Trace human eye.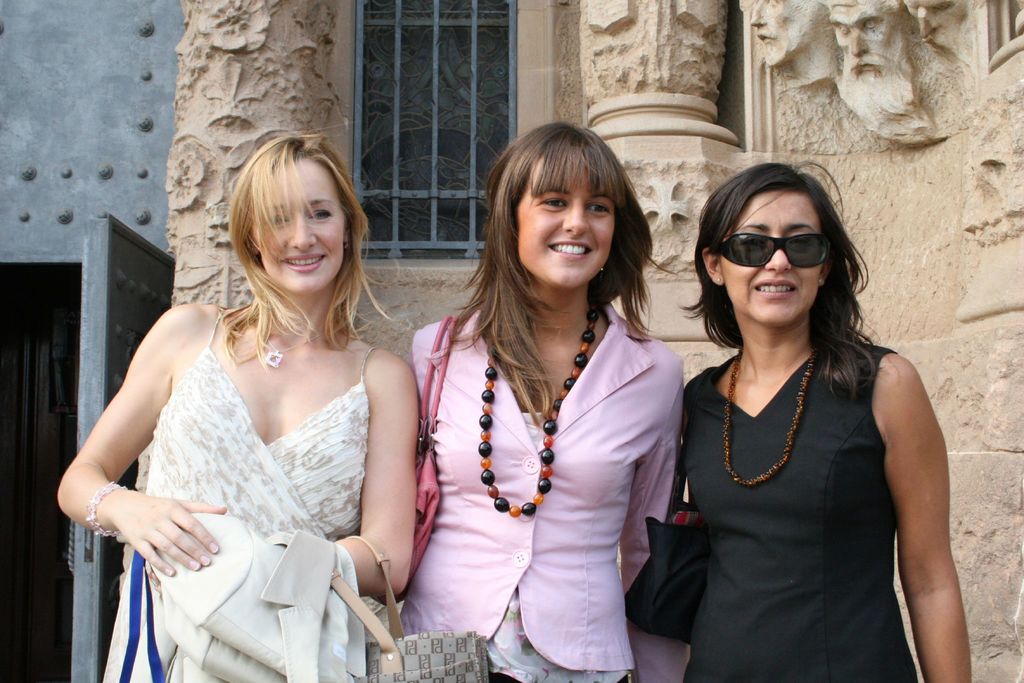
Traced to bbox=(586, 198, 614, 215).
